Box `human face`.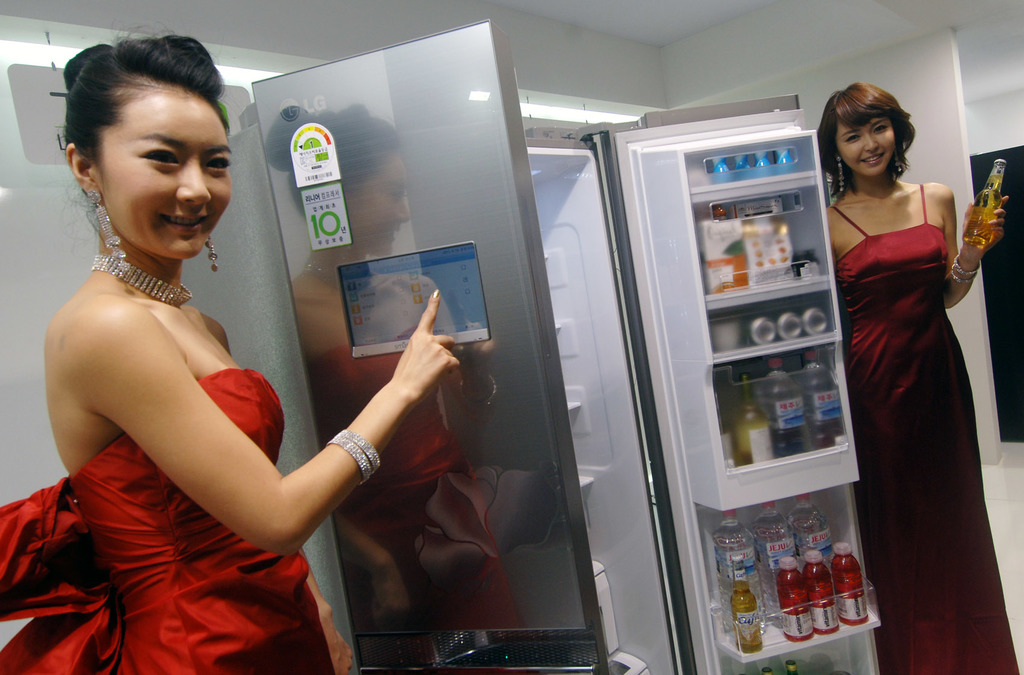
region(93, 85, 235, 259).
